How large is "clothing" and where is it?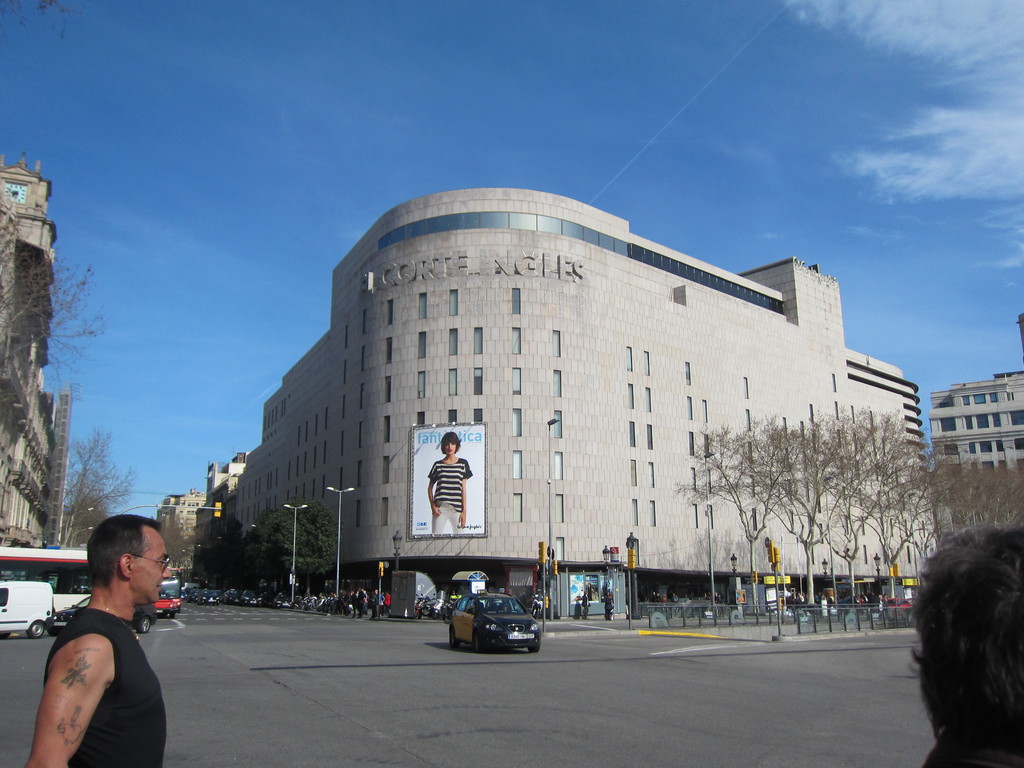
Bounding box: (left=923, top=719, right=1023, bottom=767).
